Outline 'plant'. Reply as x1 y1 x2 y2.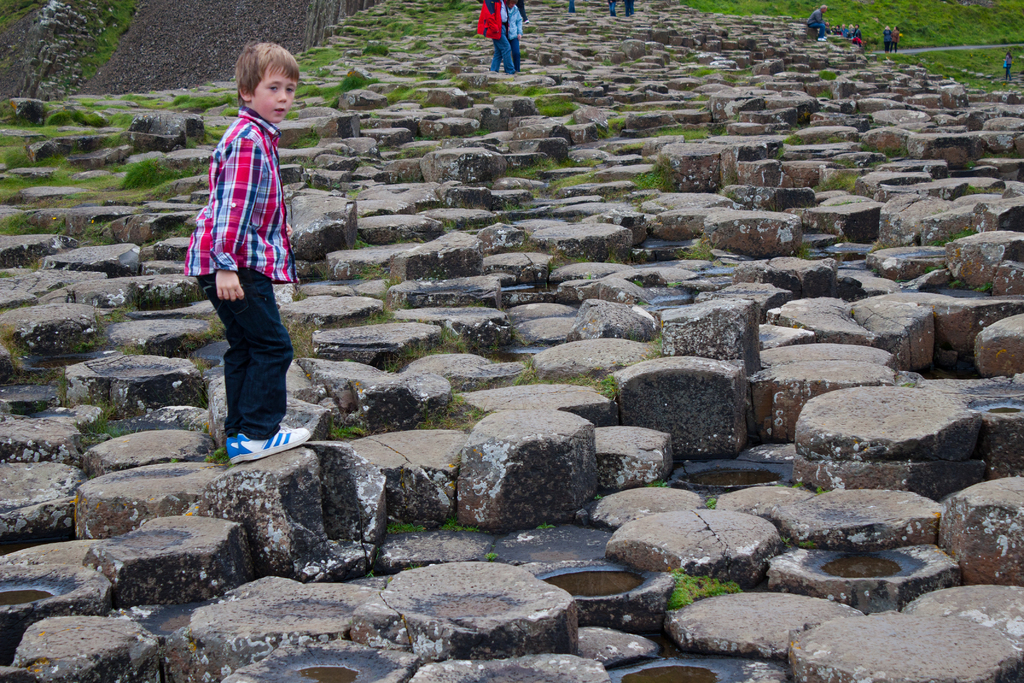
800 535 817 548.
